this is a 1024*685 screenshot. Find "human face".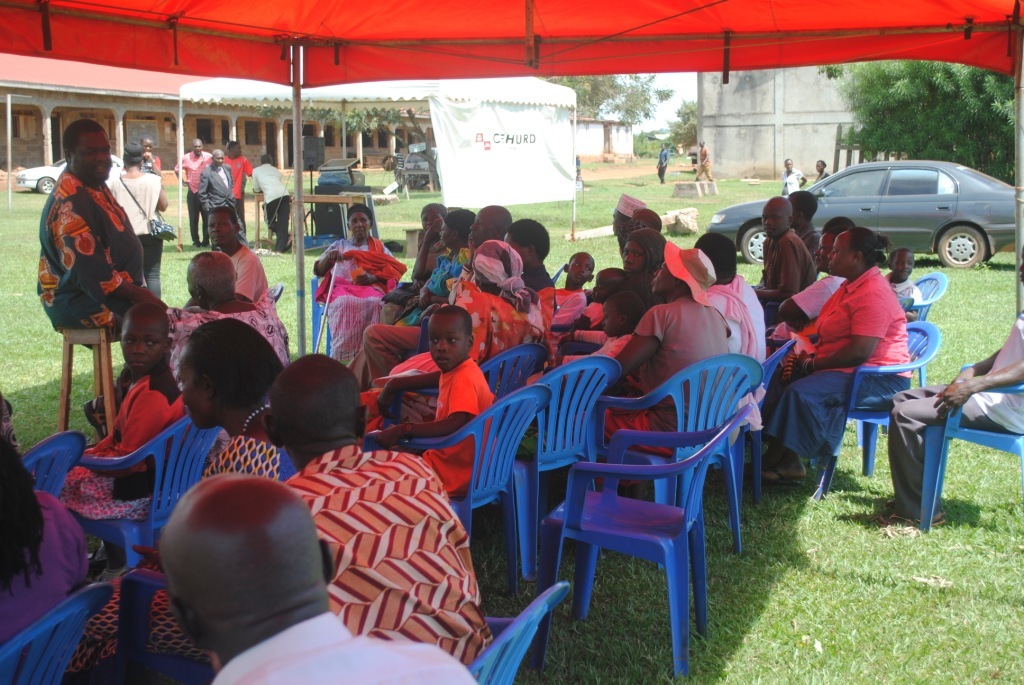
Bounding box: [70,130,112,184].
